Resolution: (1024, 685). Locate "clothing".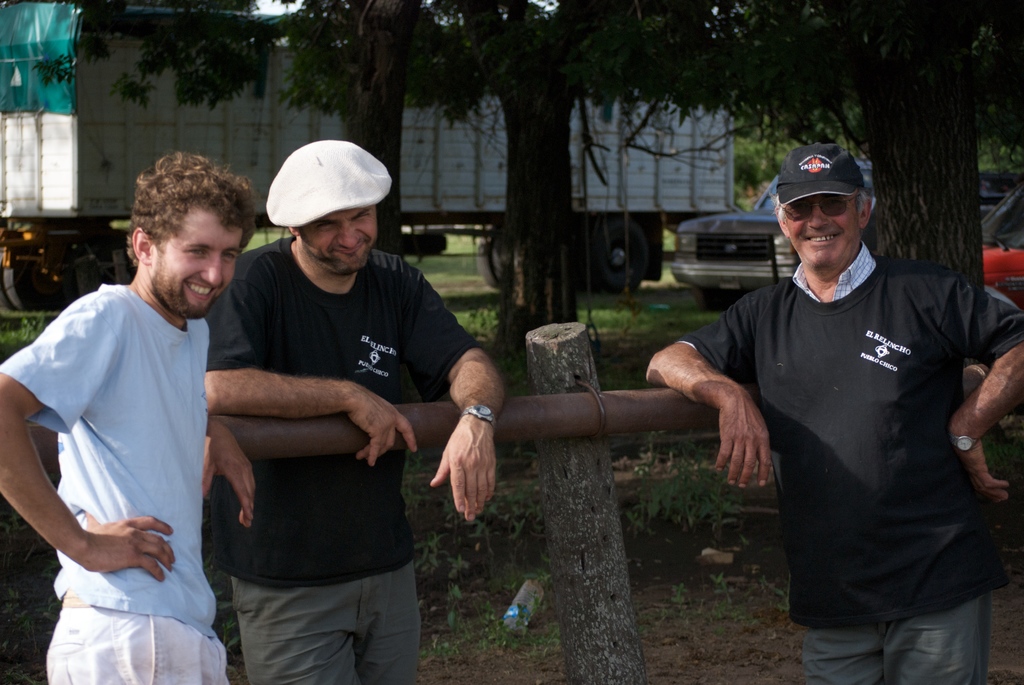
710:193:1012:645.
